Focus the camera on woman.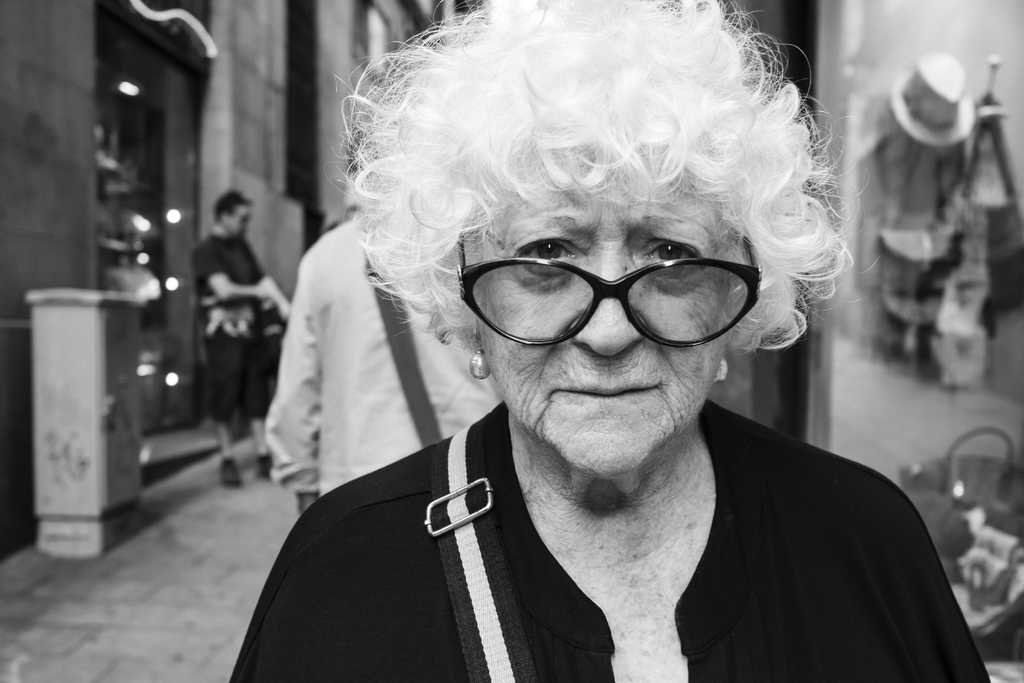
Focus region: [left=186, top=17, right=1023, bottom=642].
